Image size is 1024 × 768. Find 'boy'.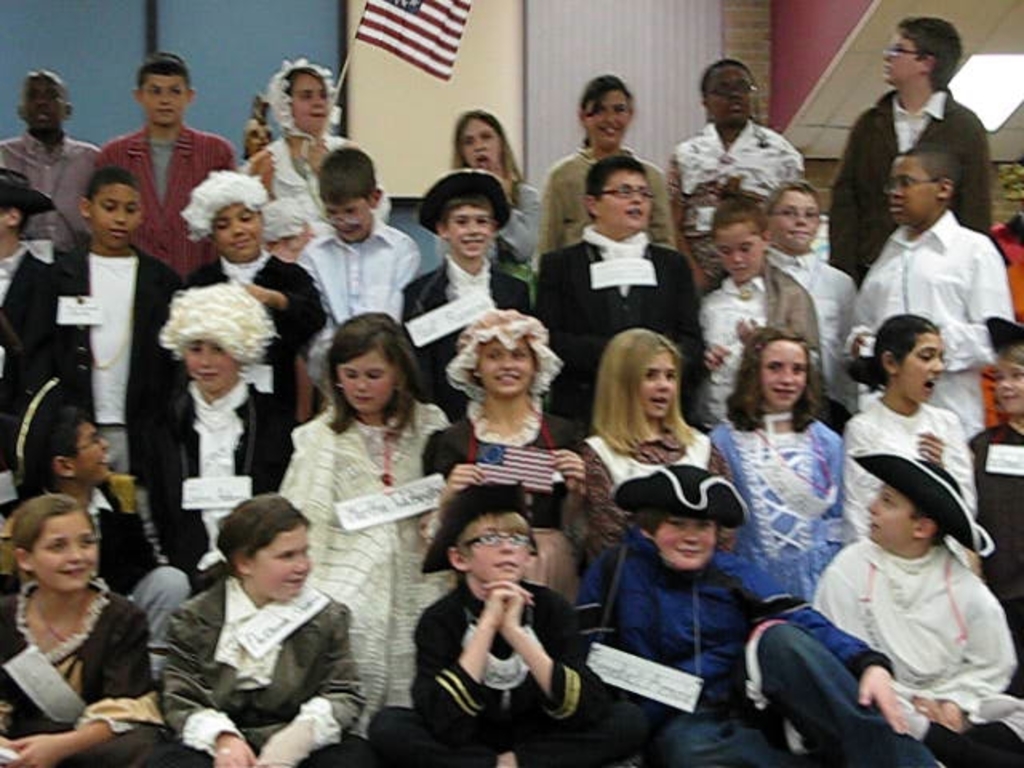
{"left": 194, "top": 181, "right": 318, "bottom": 421}.
